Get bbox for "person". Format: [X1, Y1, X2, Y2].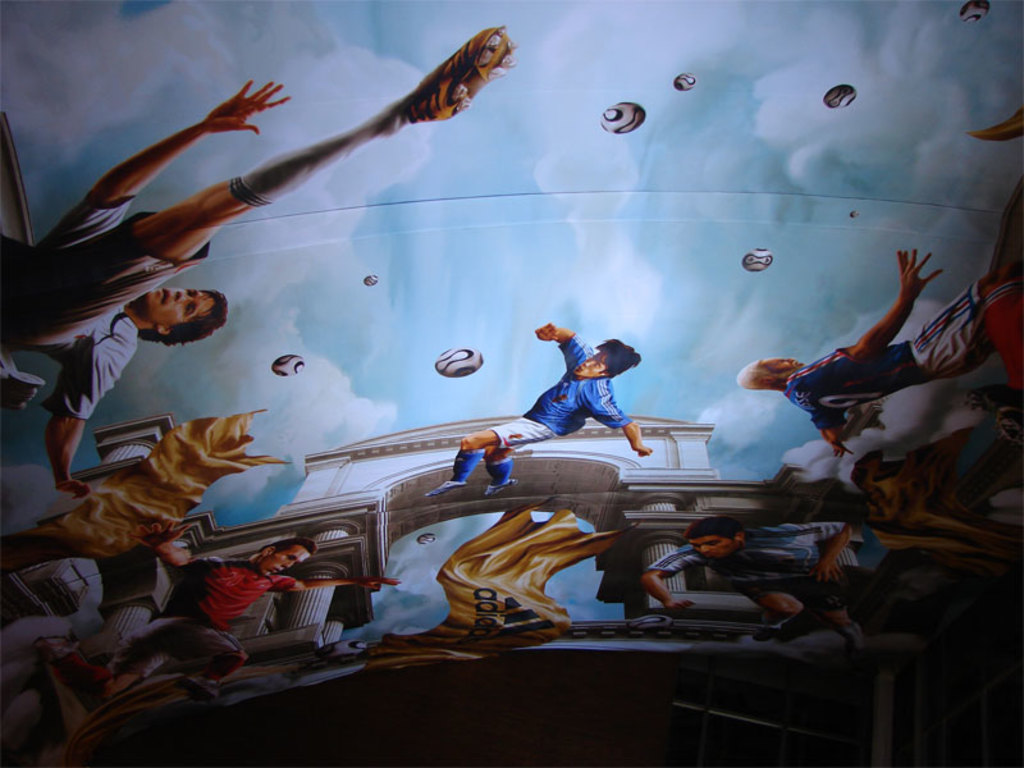
[0, 27, 509, 500].
